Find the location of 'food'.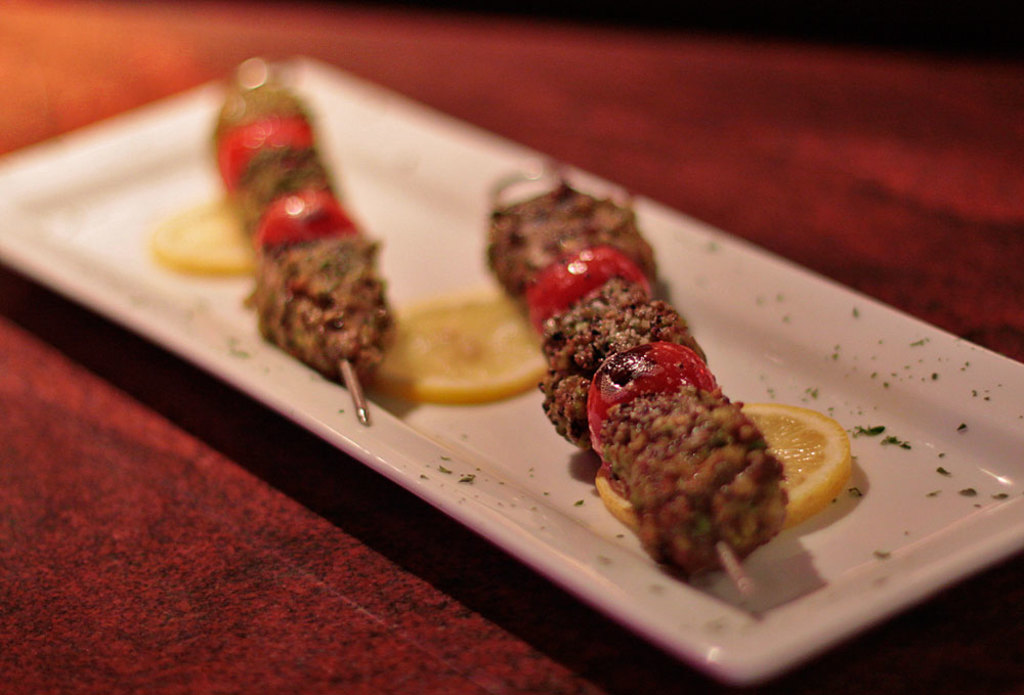
Location: detection(377, 291, 547, 405).
